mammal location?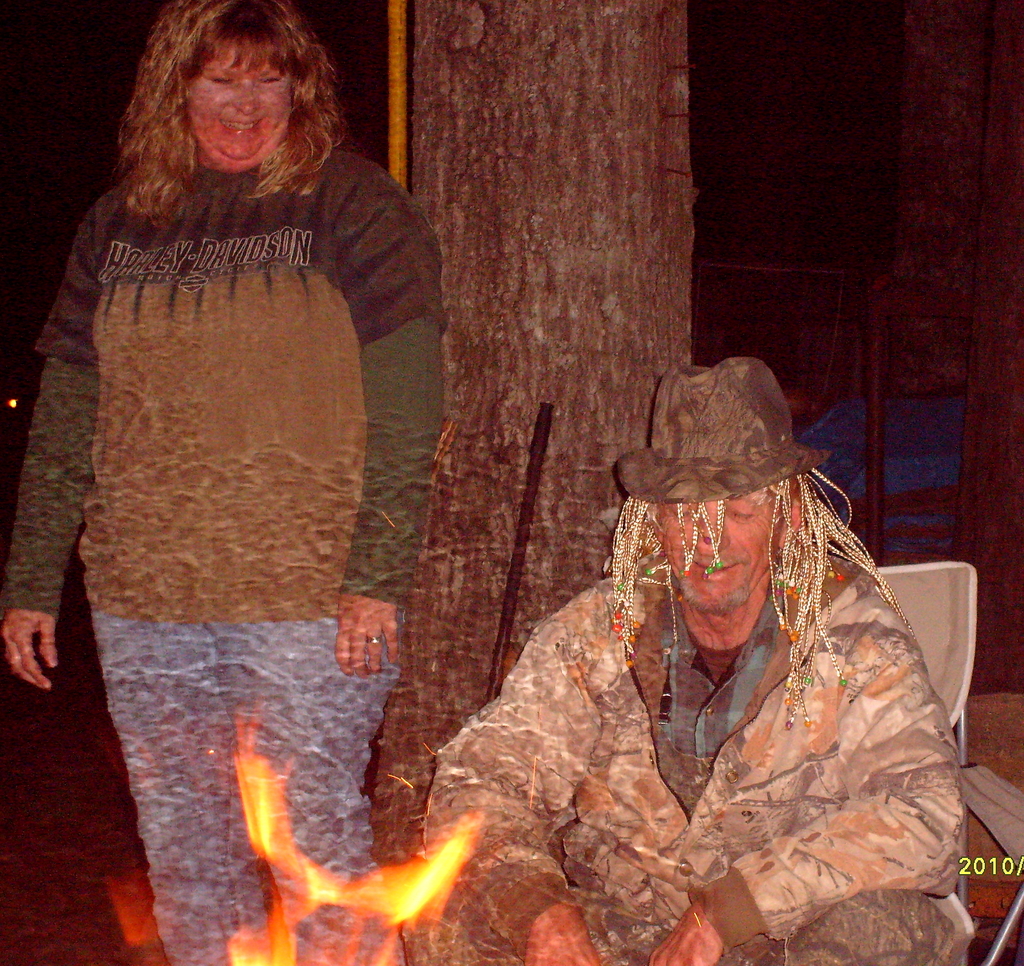
BBox(397, 432, 960, 949)
